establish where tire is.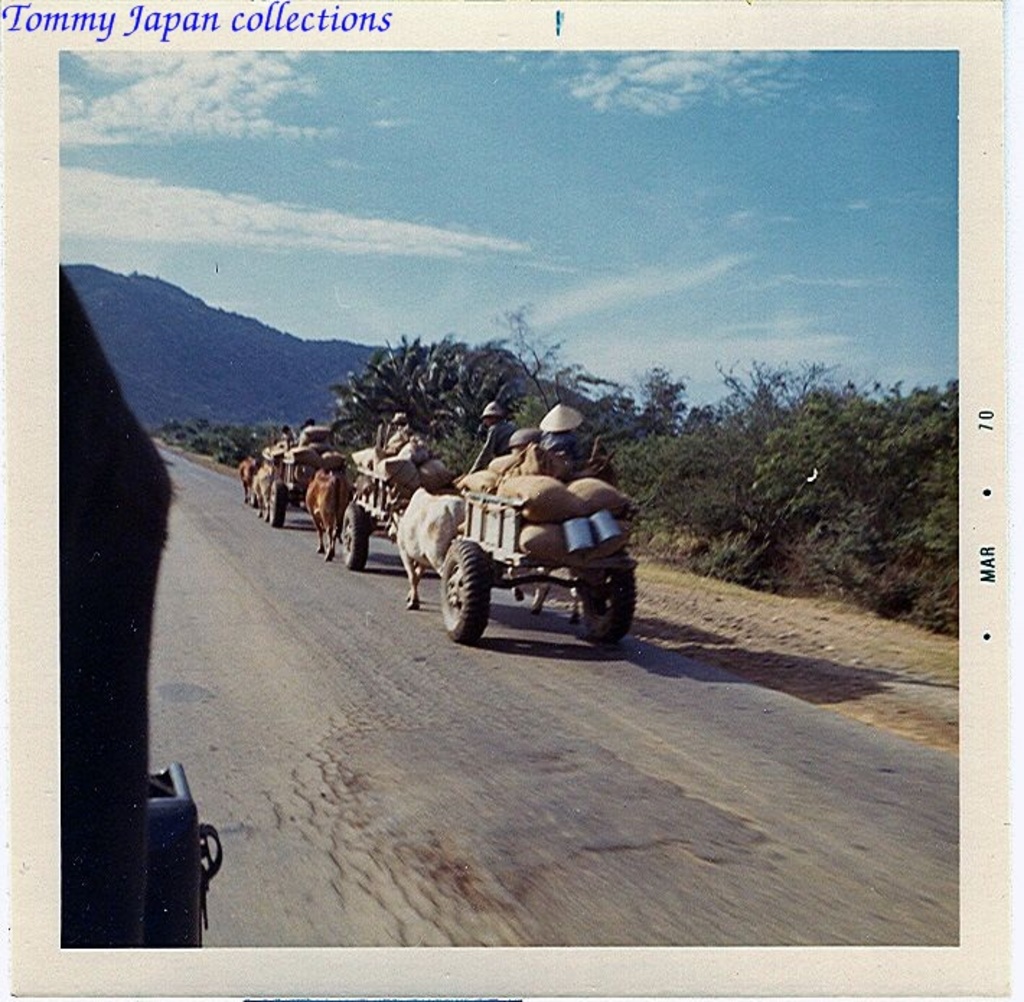
Established at box=[438, 548, 519, 652].
